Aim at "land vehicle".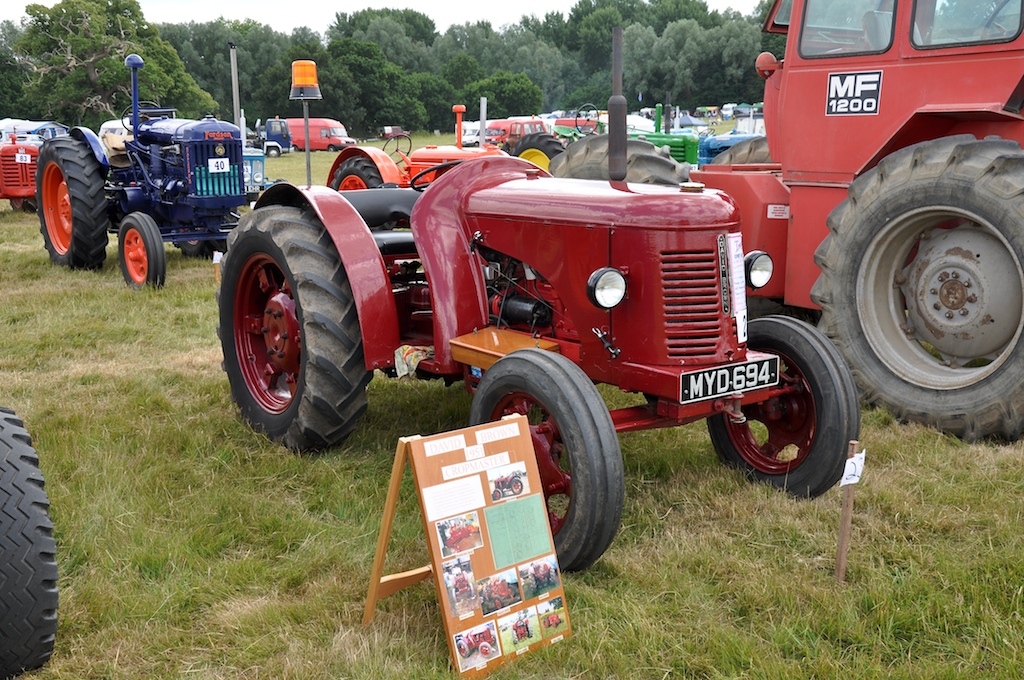
Aimed at [x1=687, y1=0, x2=1023, y2=445].
